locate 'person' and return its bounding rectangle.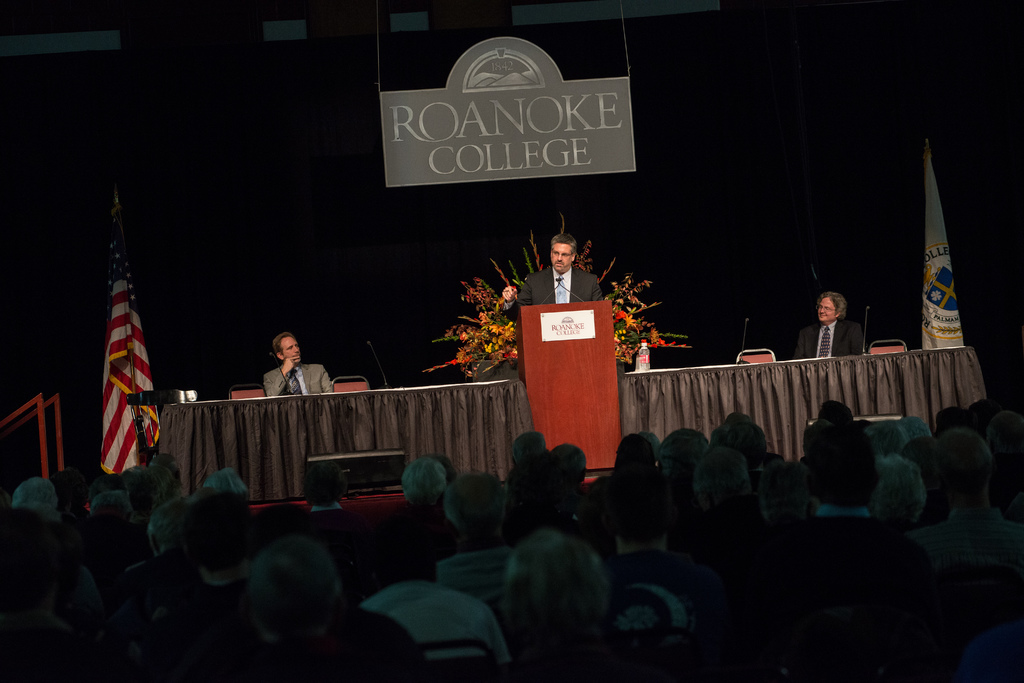
box(152, 449, 187, 493).
